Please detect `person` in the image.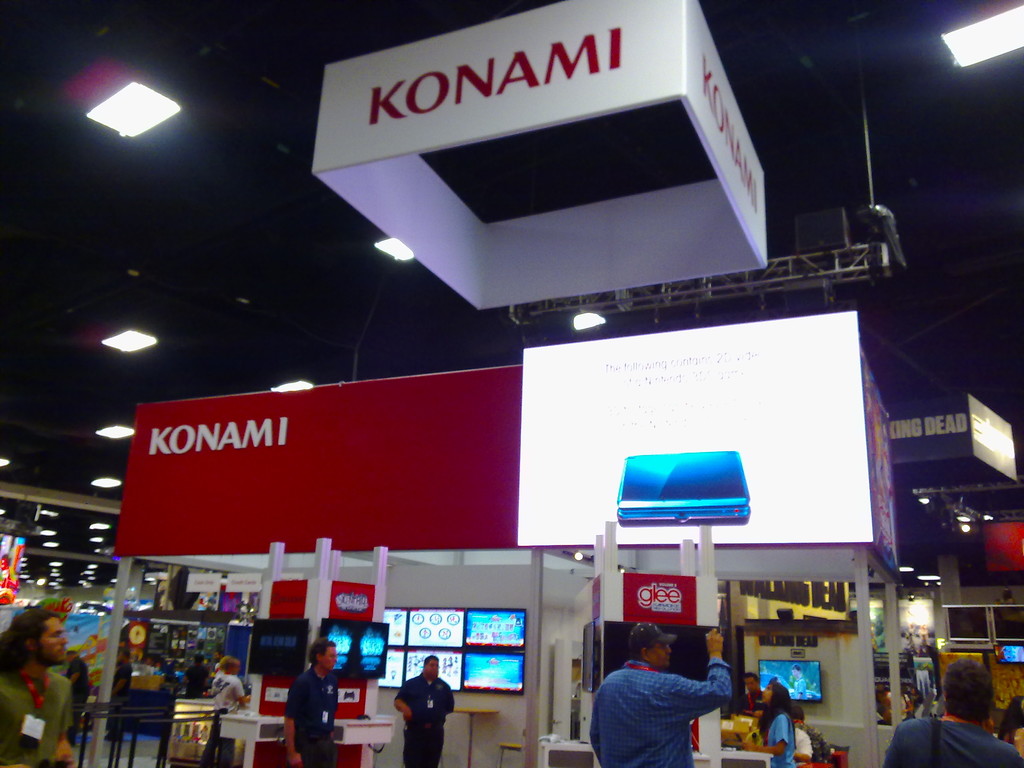
detection(918, 647, 939, 705).
